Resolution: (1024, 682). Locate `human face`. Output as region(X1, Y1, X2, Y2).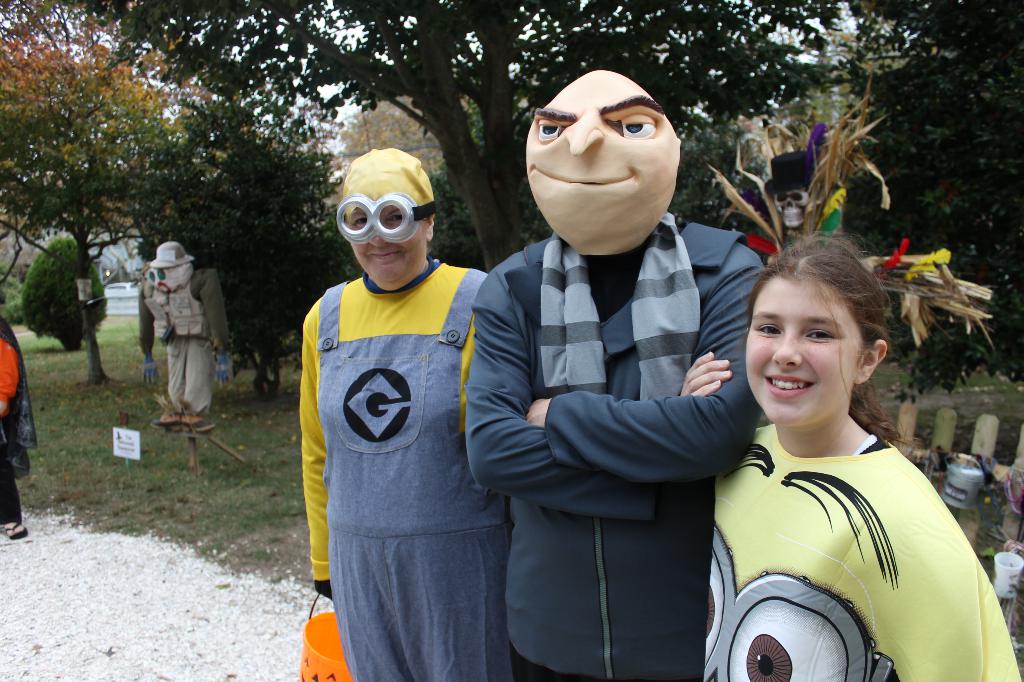
region(749, 275, 866, 423).
